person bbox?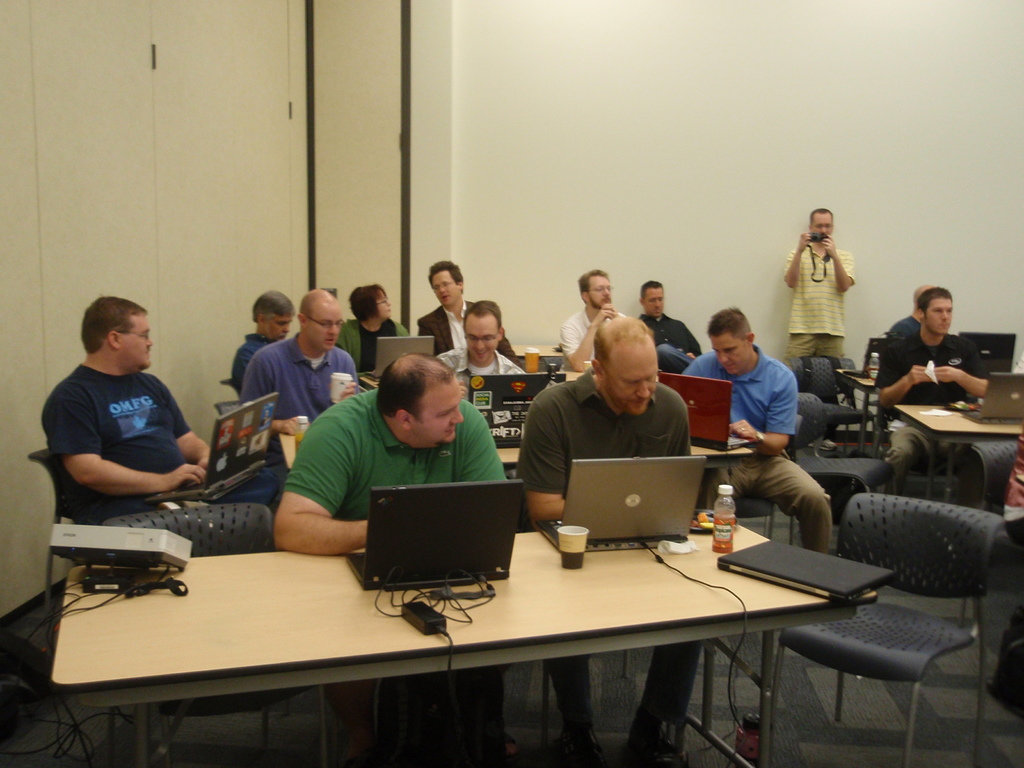
[331, 275, 406, 372]
